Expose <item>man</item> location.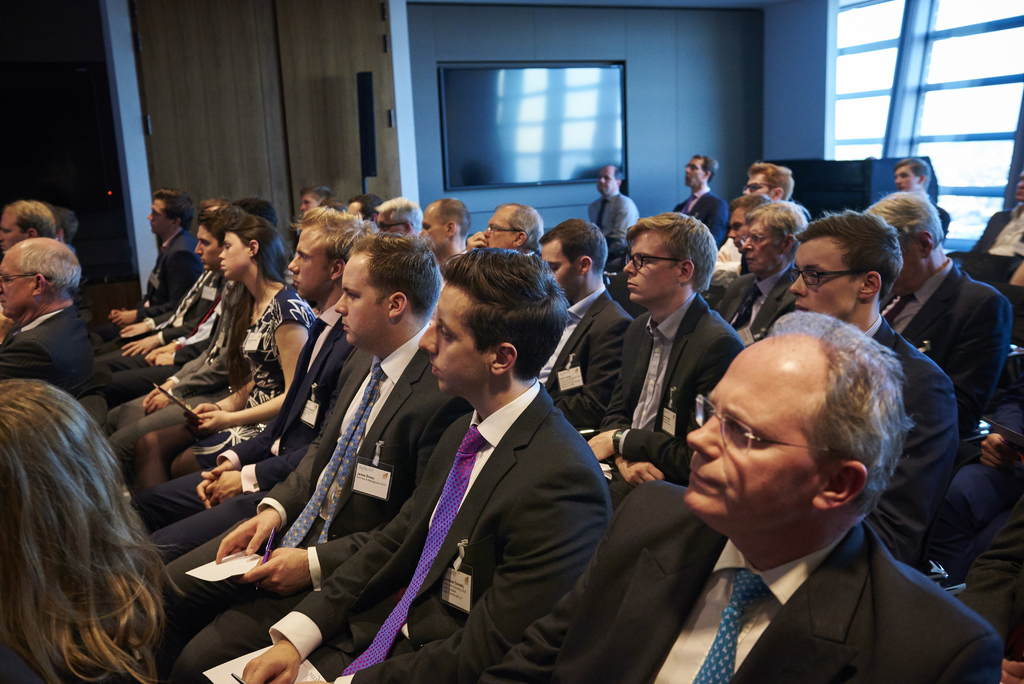
Exposed at <box>124,208,376,529</box>.
